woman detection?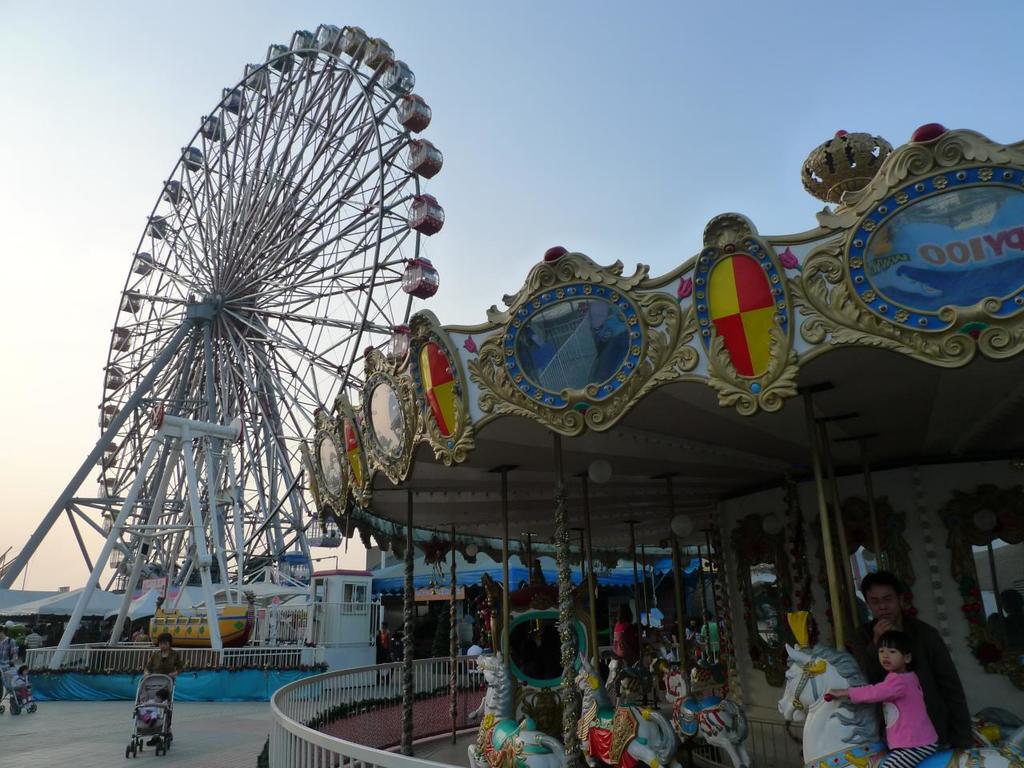
<box>145,634,182,698</box>
